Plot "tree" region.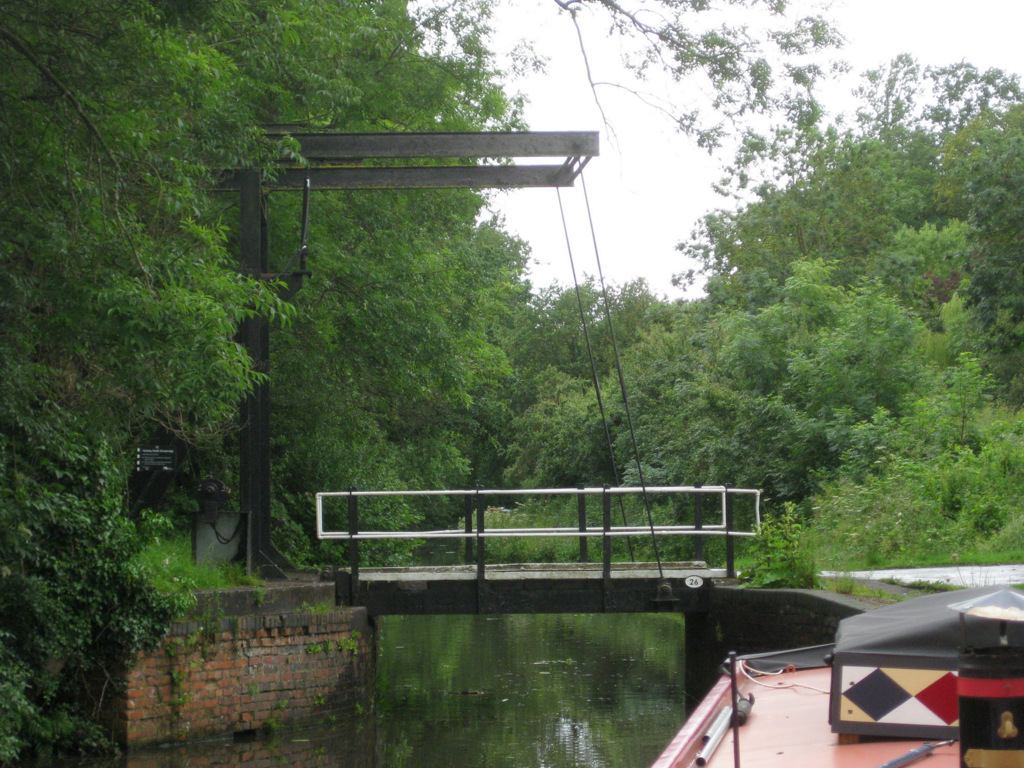
Plotted at (523,392,631,550).
